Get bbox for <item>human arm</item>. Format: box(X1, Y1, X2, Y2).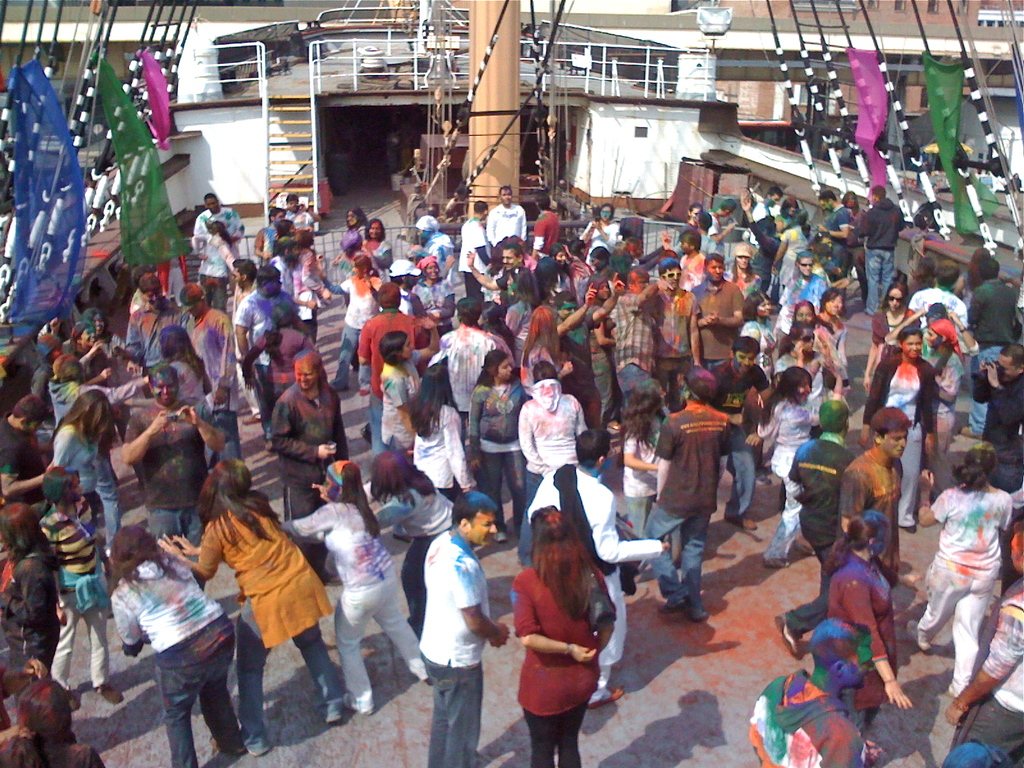
box(863, 353, 890, 442).
